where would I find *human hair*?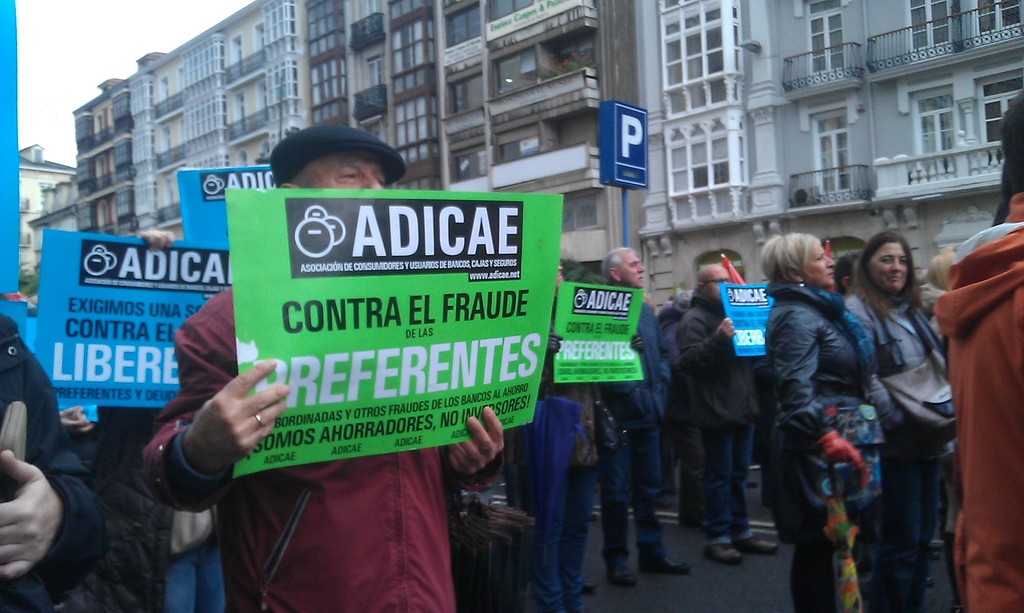
At <box>671,290,694,316</box>.
